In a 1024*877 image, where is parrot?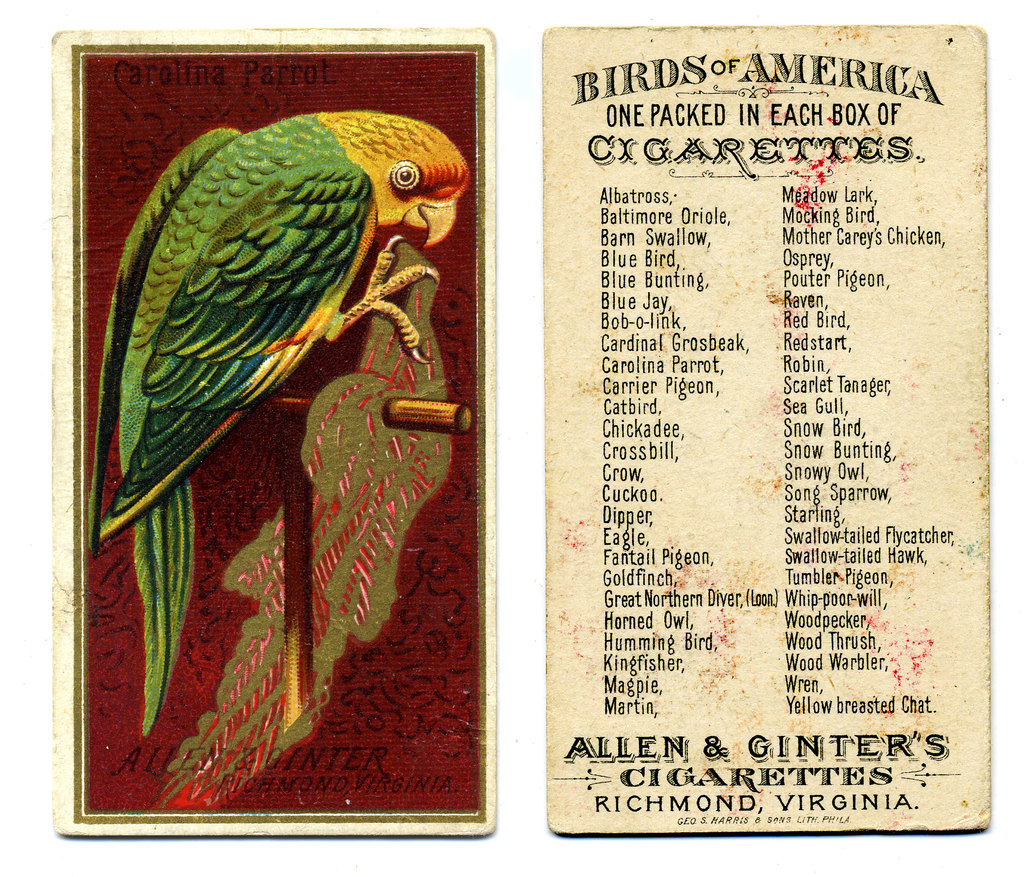
{"left": 86, "top": 107, "right": 468, "bottom": 739}.
